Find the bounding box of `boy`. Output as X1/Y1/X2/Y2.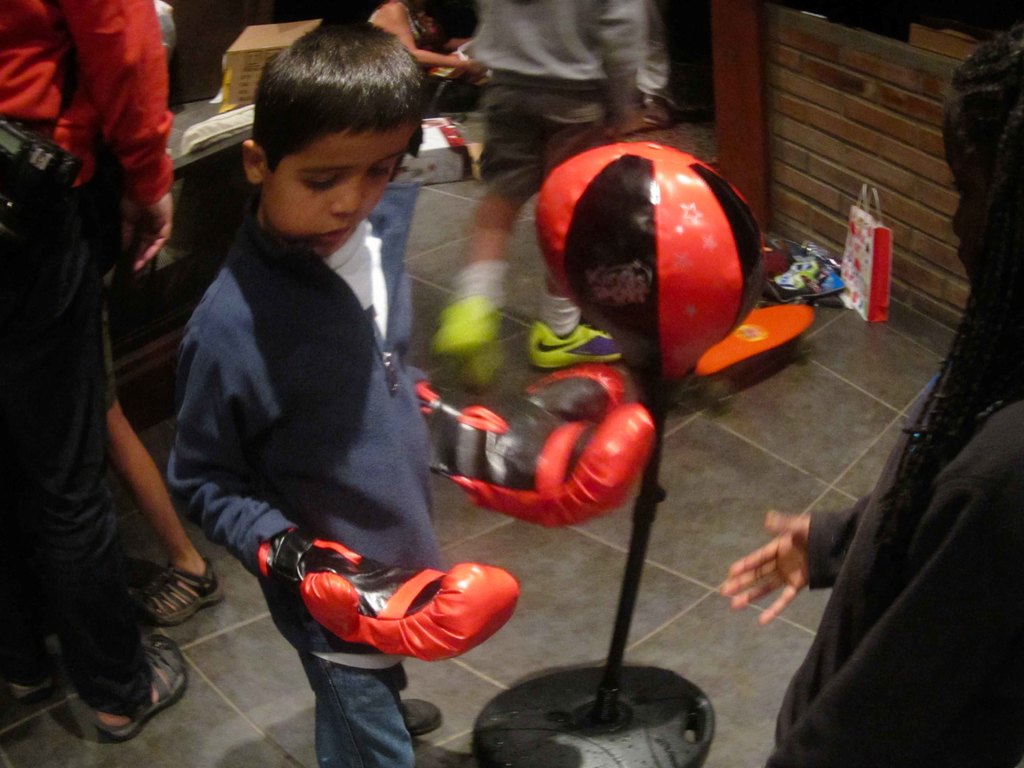
161/16/656/767.
